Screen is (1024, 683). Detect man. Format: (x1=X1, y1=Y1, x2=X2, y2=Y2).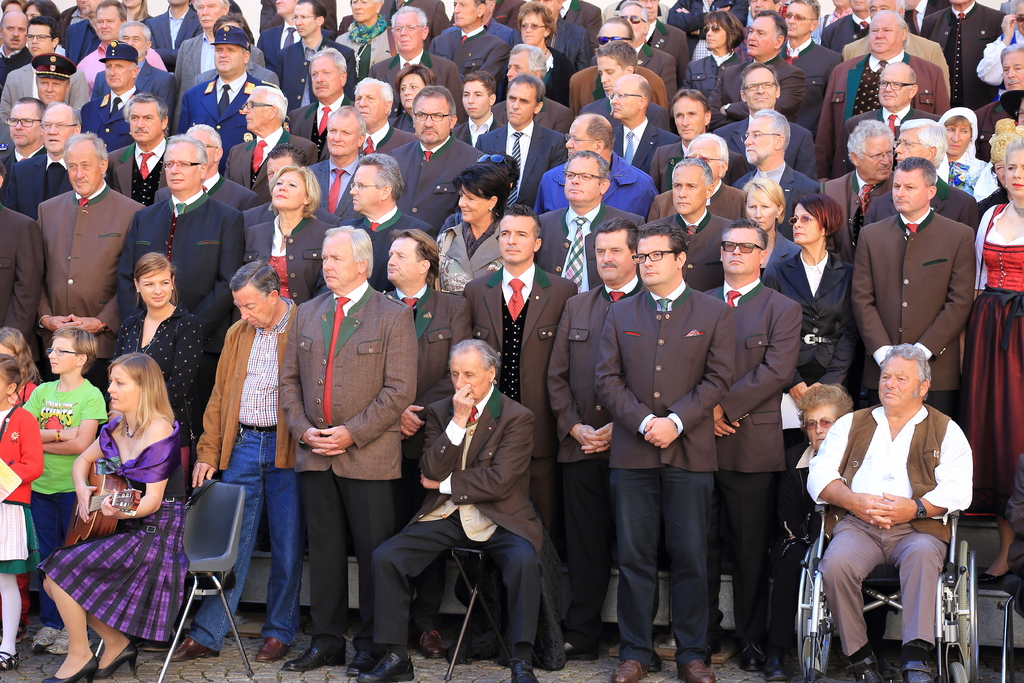
(x1=759, y1=192, x2=858, y2=389).
